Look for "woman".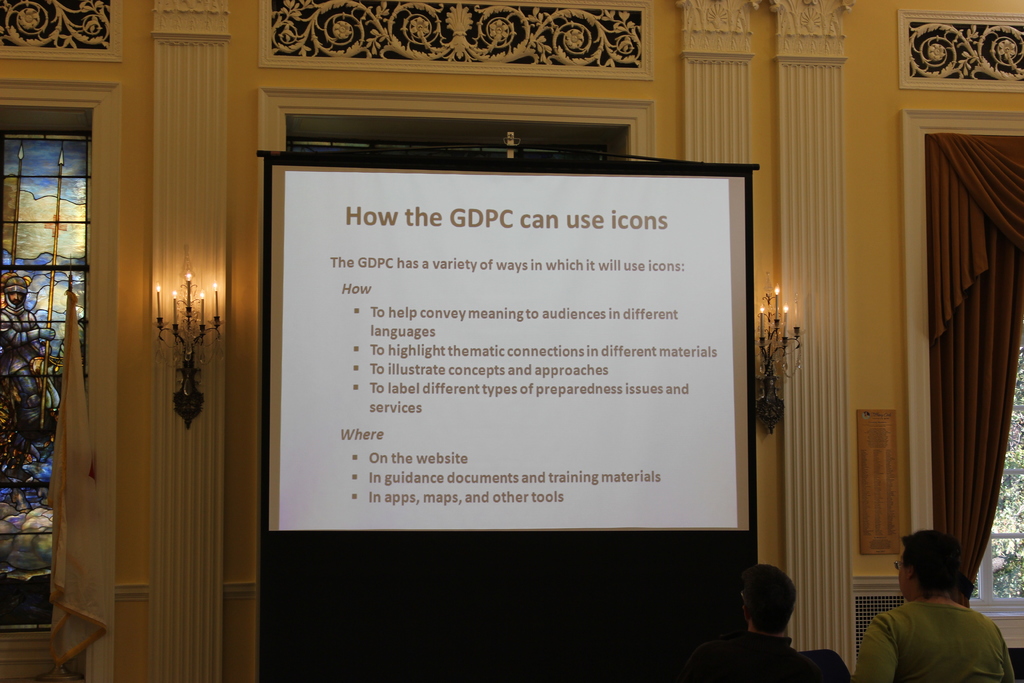
Found: {"left": 850, "top": 528, "right": 1007, "bottom": 682}.
